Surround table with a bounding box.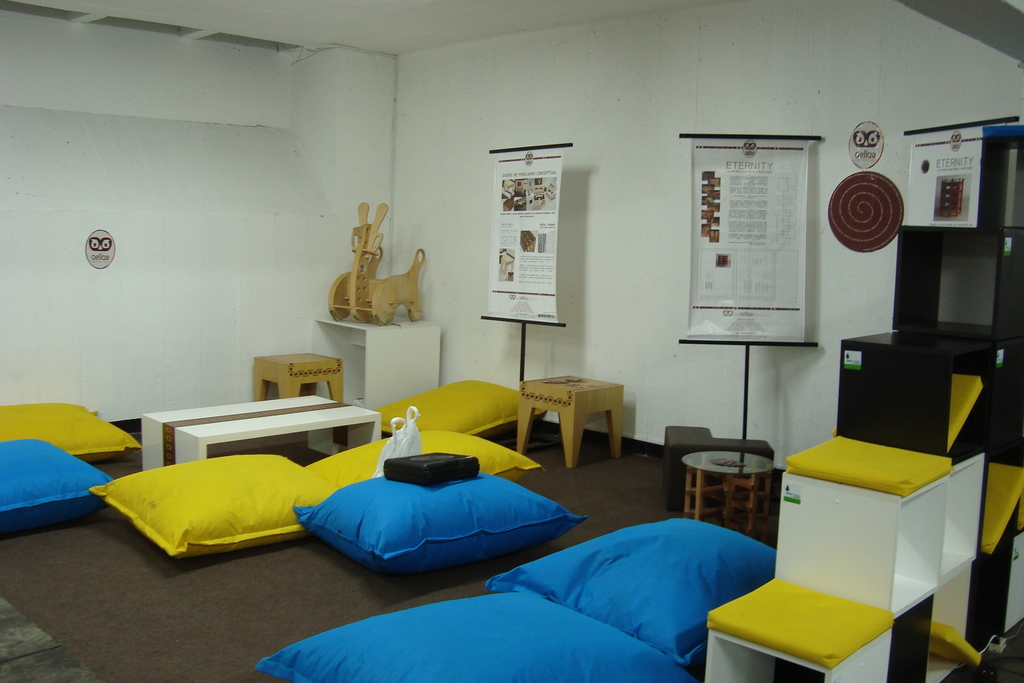
314,313,444,413.
